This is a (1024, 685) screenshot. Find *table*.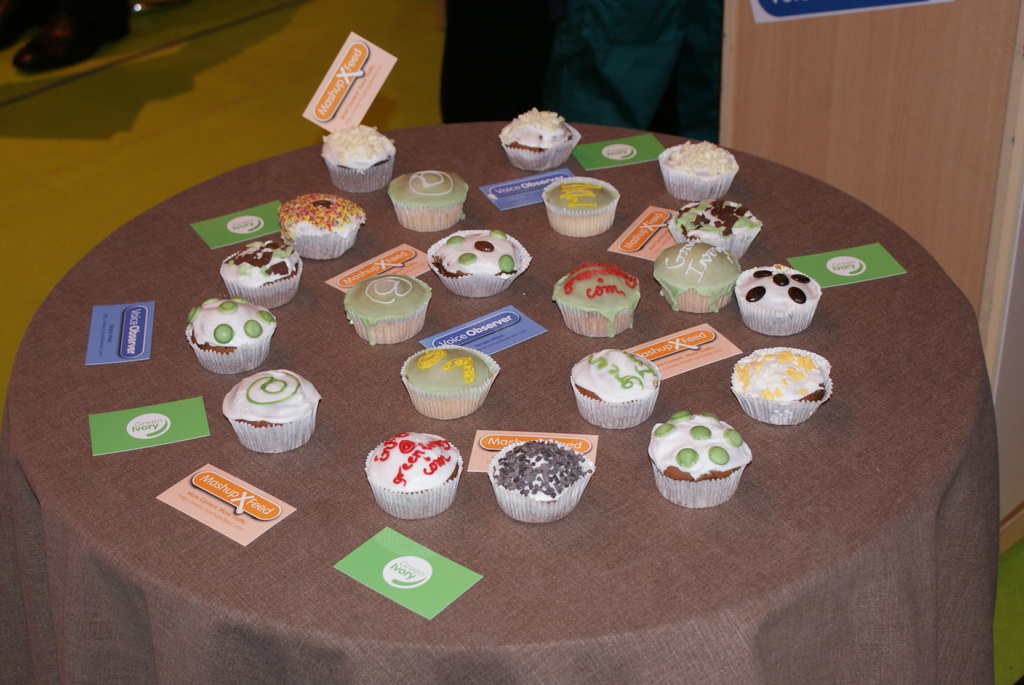
Bounding box: 34 86 1023 684.
